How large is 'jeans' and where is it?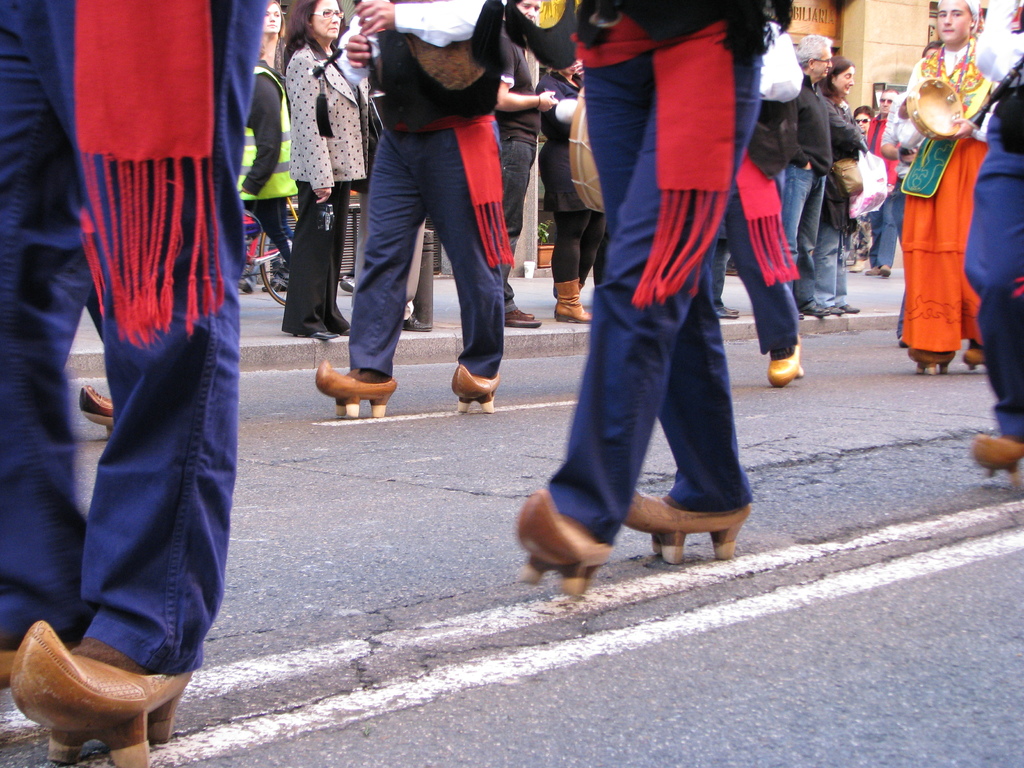
Bounding box: rect(817, 229, 853, 316).
